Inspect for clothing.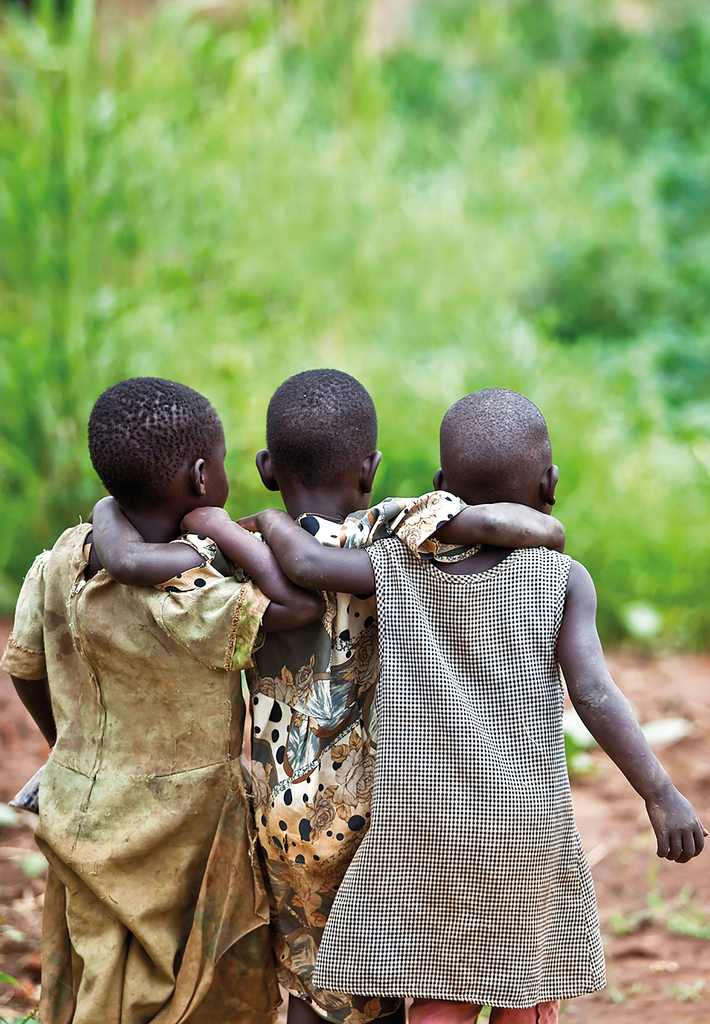
Inspection: 180, 497, 460, 1023.
